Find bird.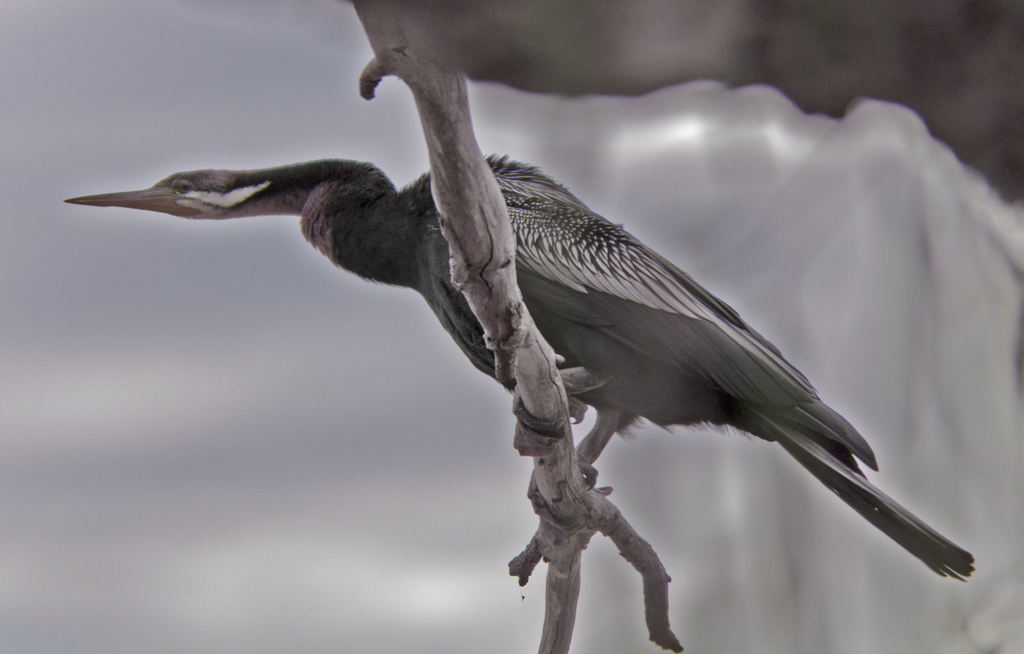
crop(124, 60, 940, 570).
